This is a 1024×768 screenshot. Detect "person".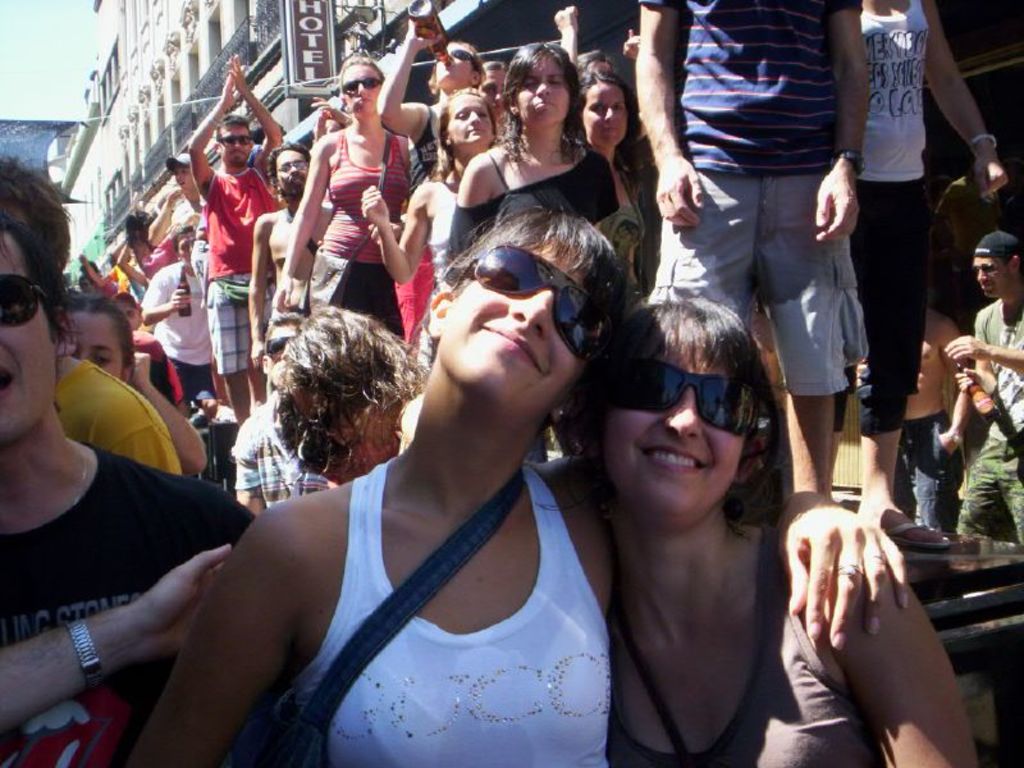
x1=292, y1=56, x2=407, y2=339.
